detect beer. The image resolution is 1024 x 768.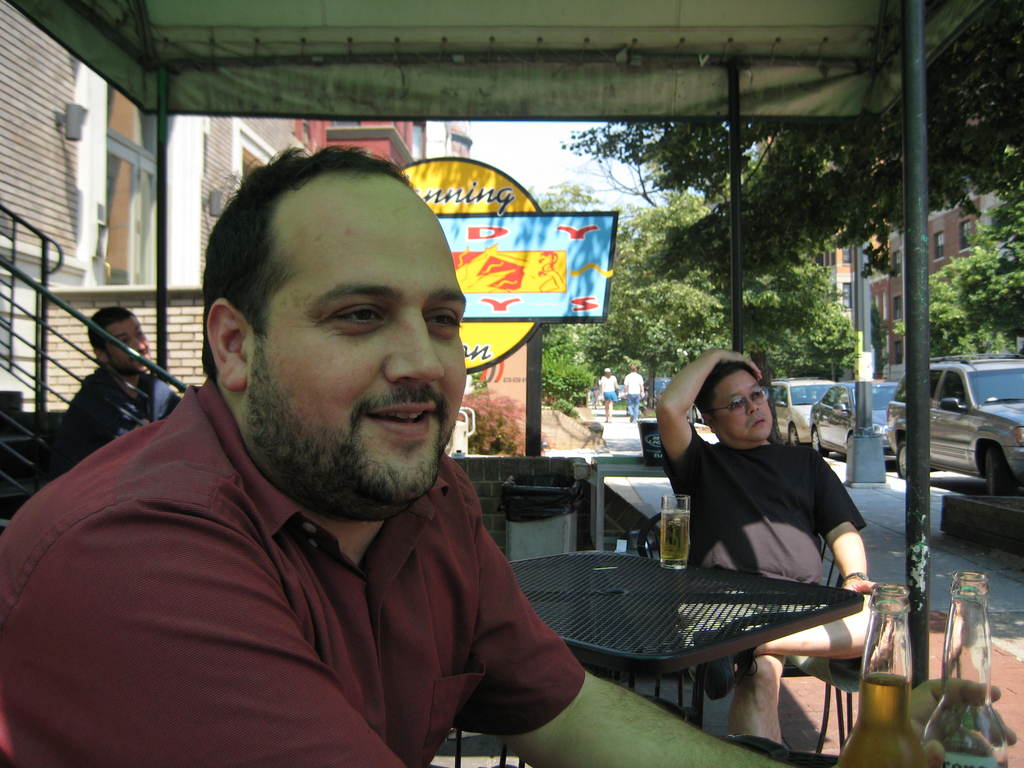
[x1=918, y1=573, x2=1014, y2=767].
